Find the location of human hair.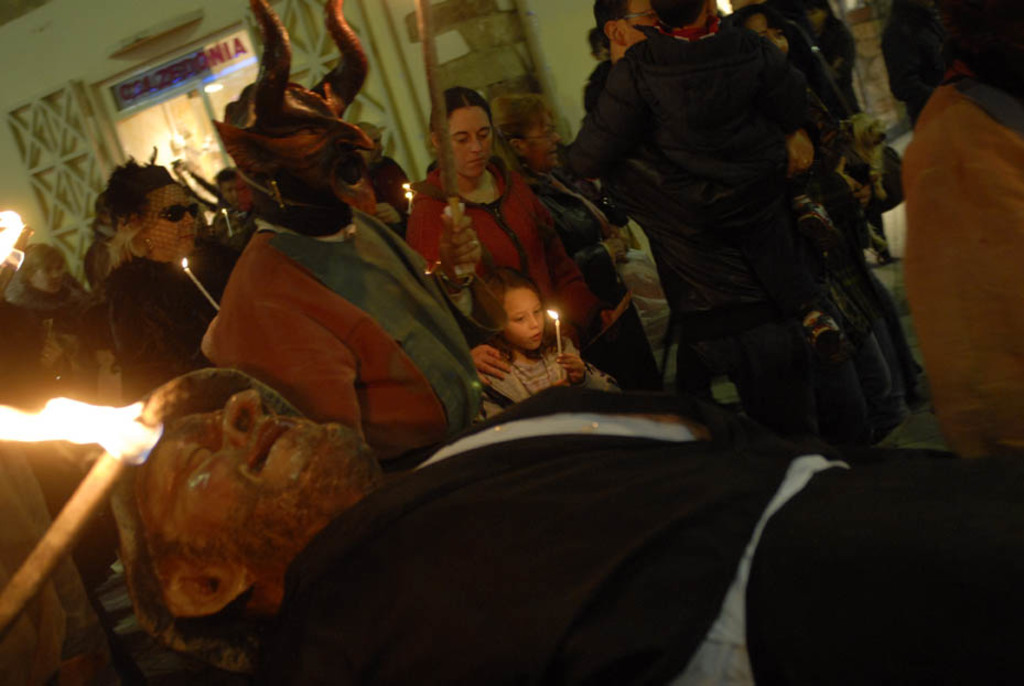
Location: select_region(494, 95, 559, 168).
